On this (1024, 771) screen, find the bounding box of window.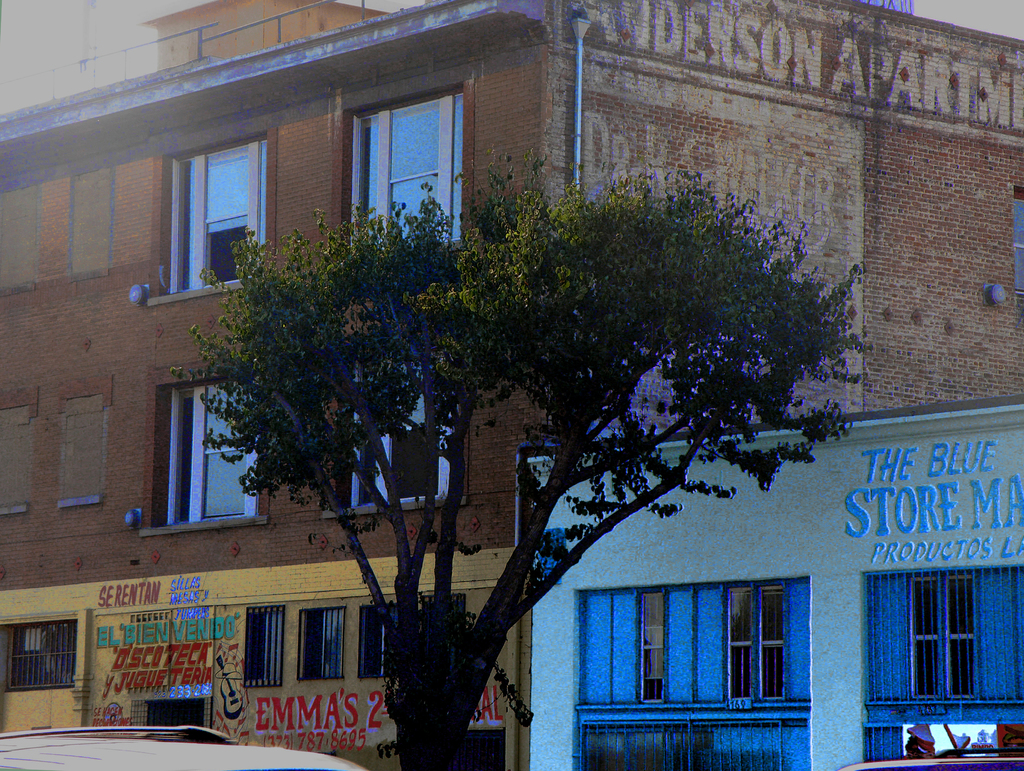
Bounding box: <box>327,358,474,514</box>.
